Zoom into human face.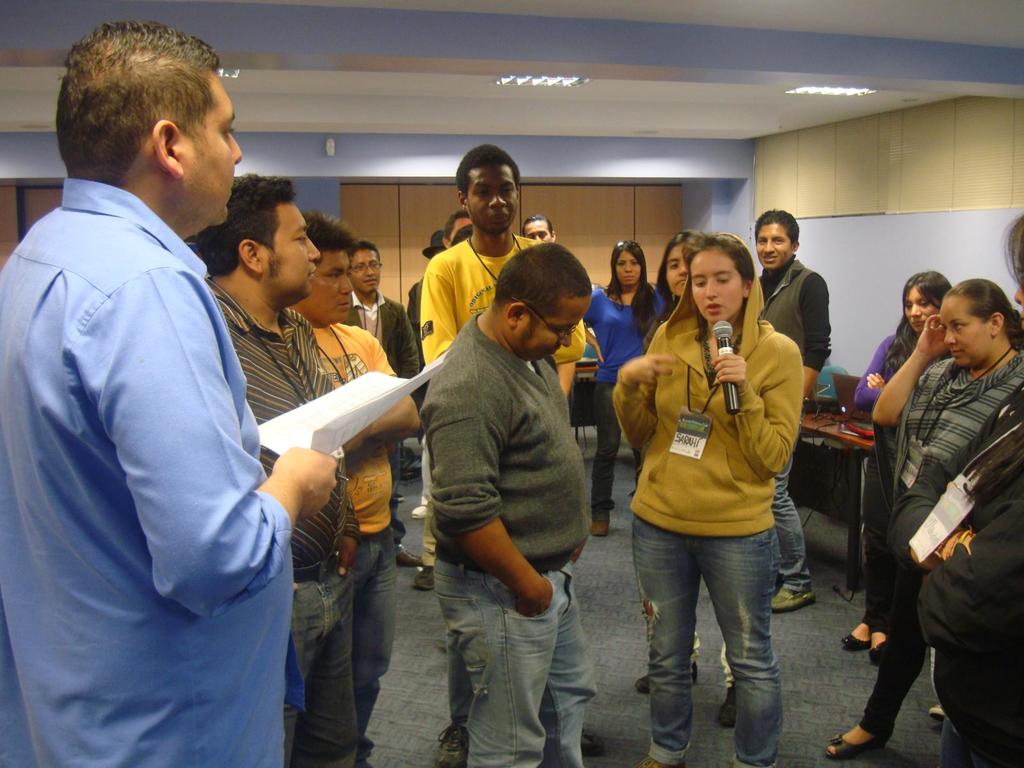
Zoom target: l=611, t=252, r=643, b=289.
